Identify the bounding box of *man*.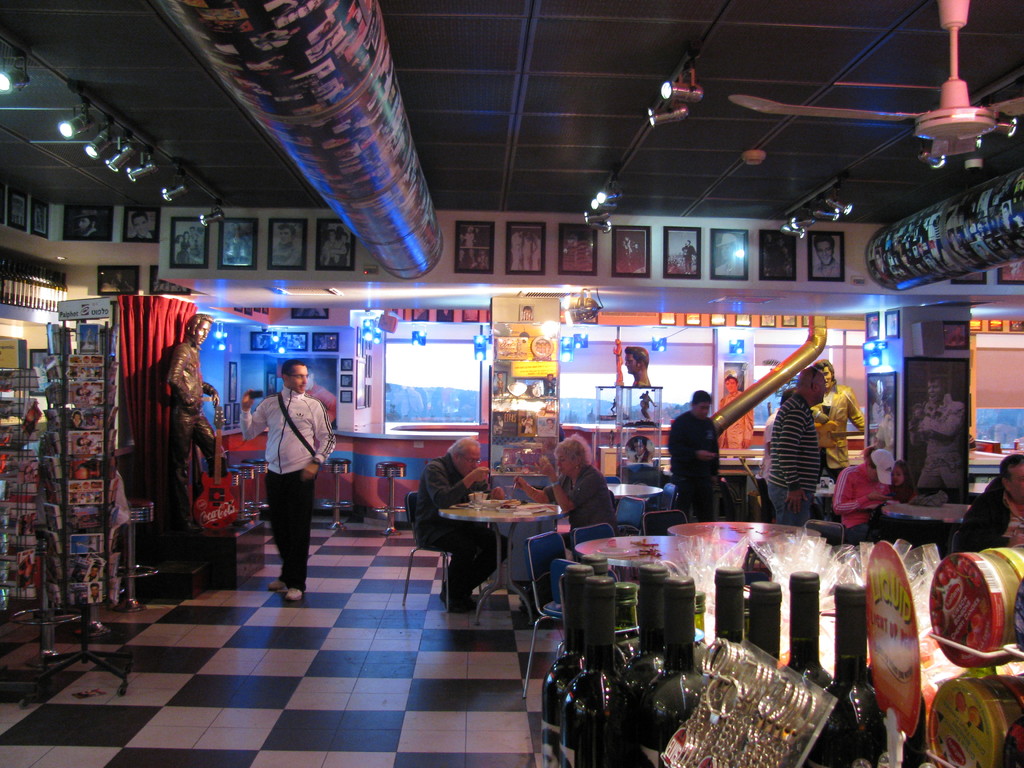
box(721, 373, 751, 456).
